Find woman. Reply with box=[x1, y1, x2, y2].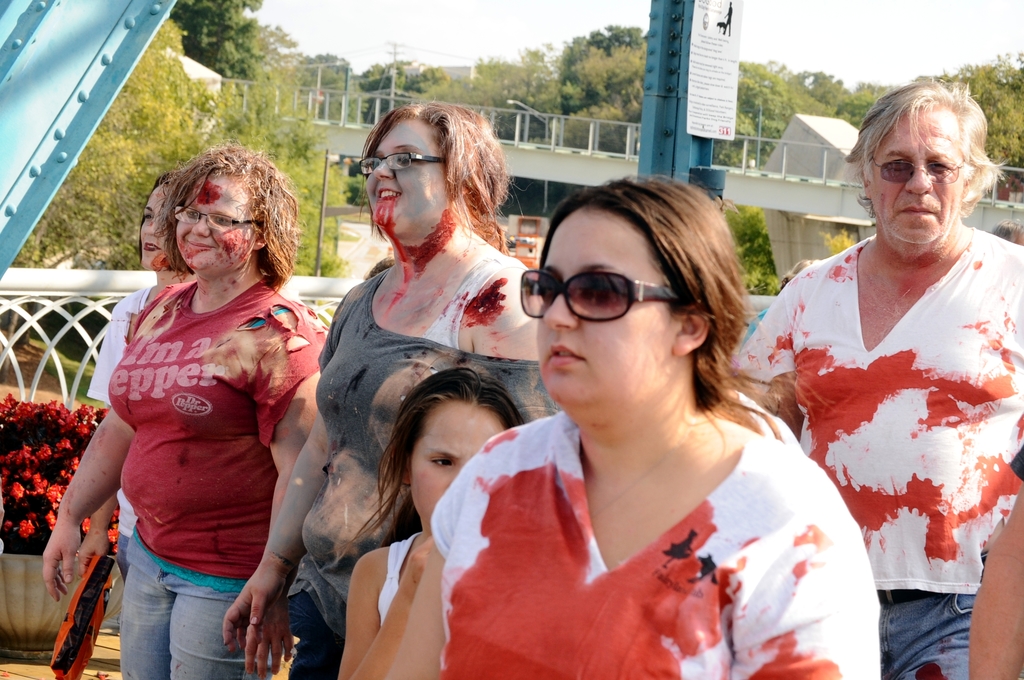
box=[72, 160, 188, 590].
